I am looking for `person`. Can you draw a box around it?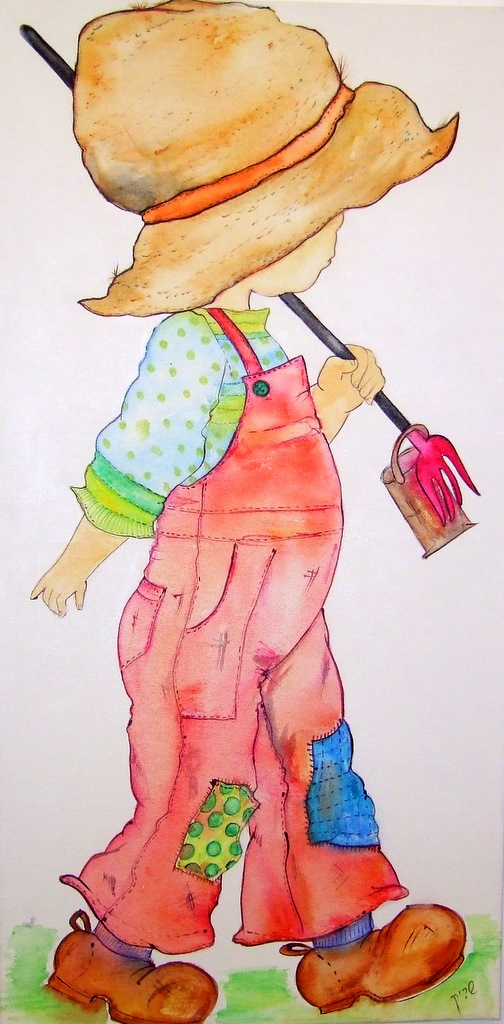
Sure, the bounding box is bbox=[37, 104, 408, 981].
